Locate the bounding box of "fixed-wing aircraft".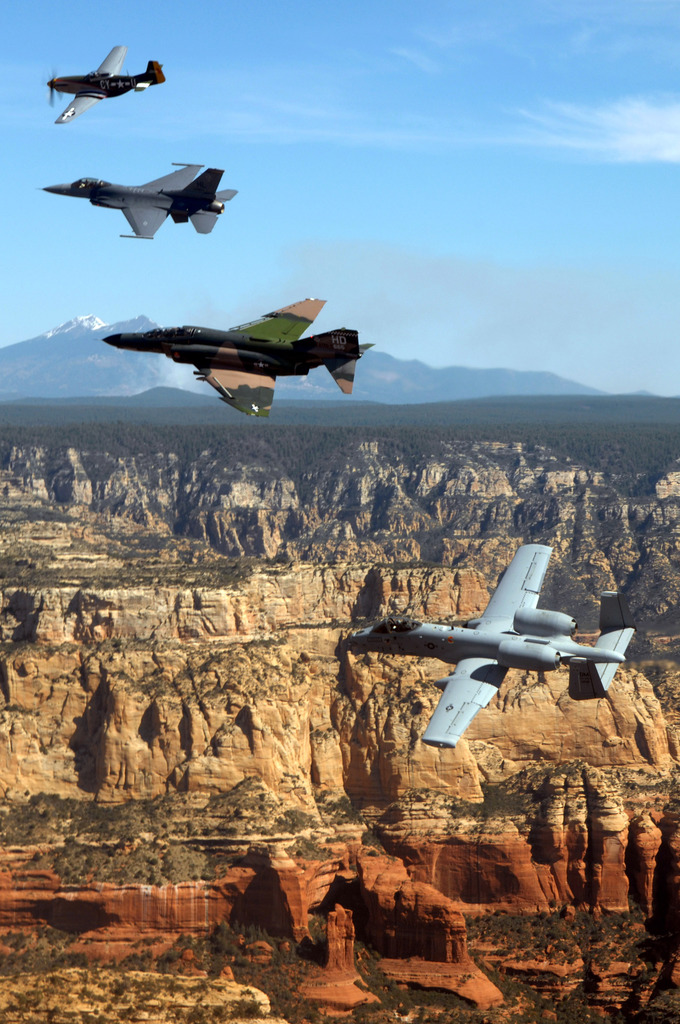
Bounding box: locate(94, 280, 383, 419).
